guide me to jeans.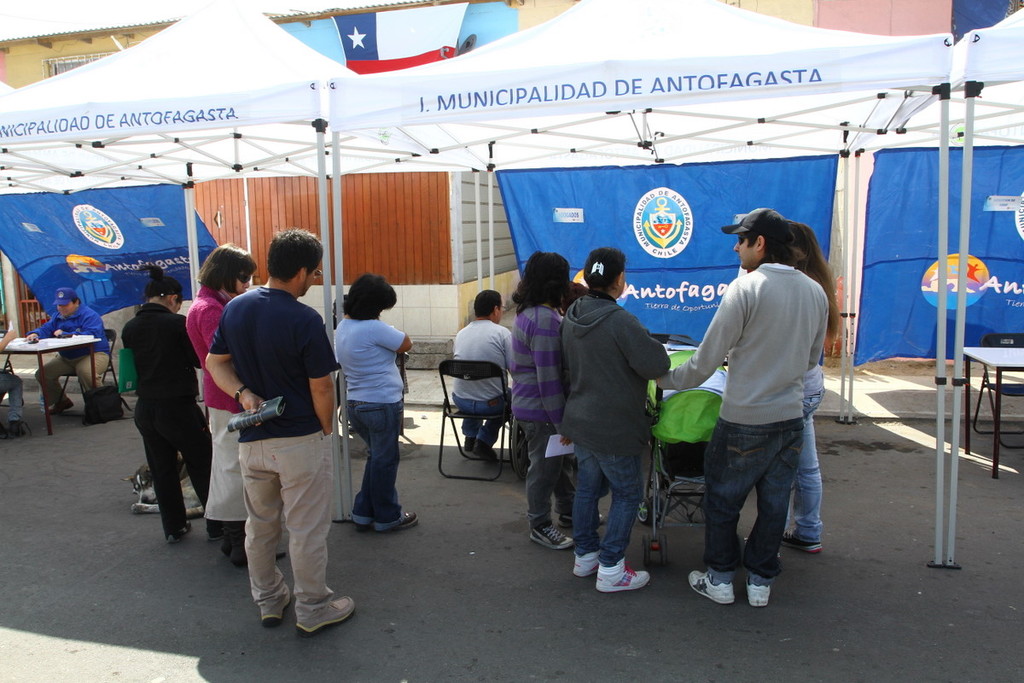
Guidance: [523,423,560,527].
